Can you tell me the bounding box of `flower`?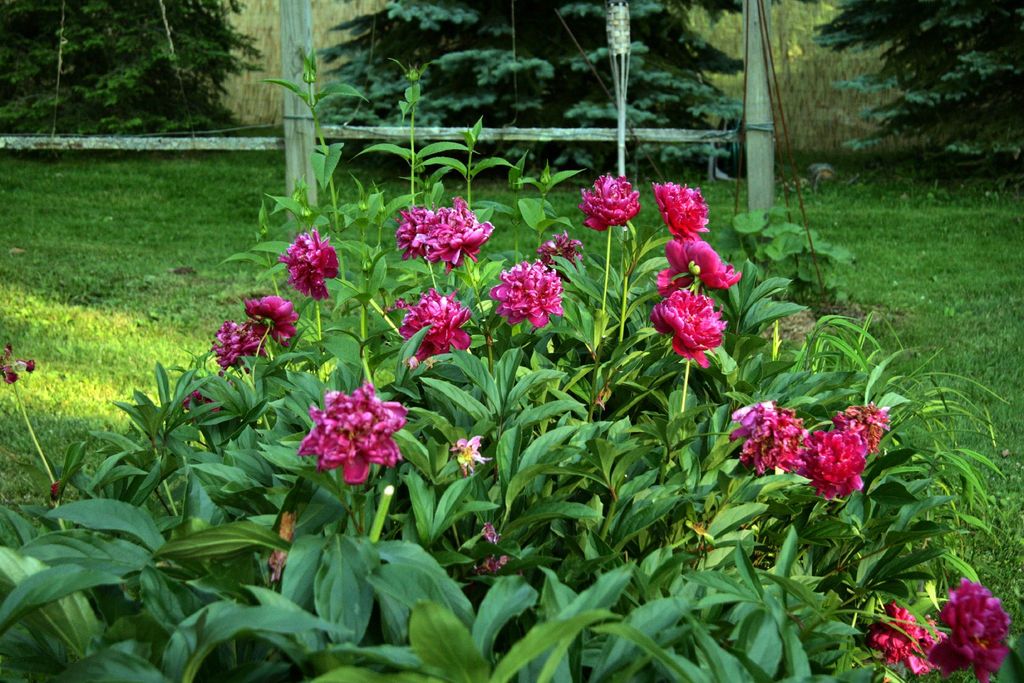
box=[579, 170, 646, 235].
